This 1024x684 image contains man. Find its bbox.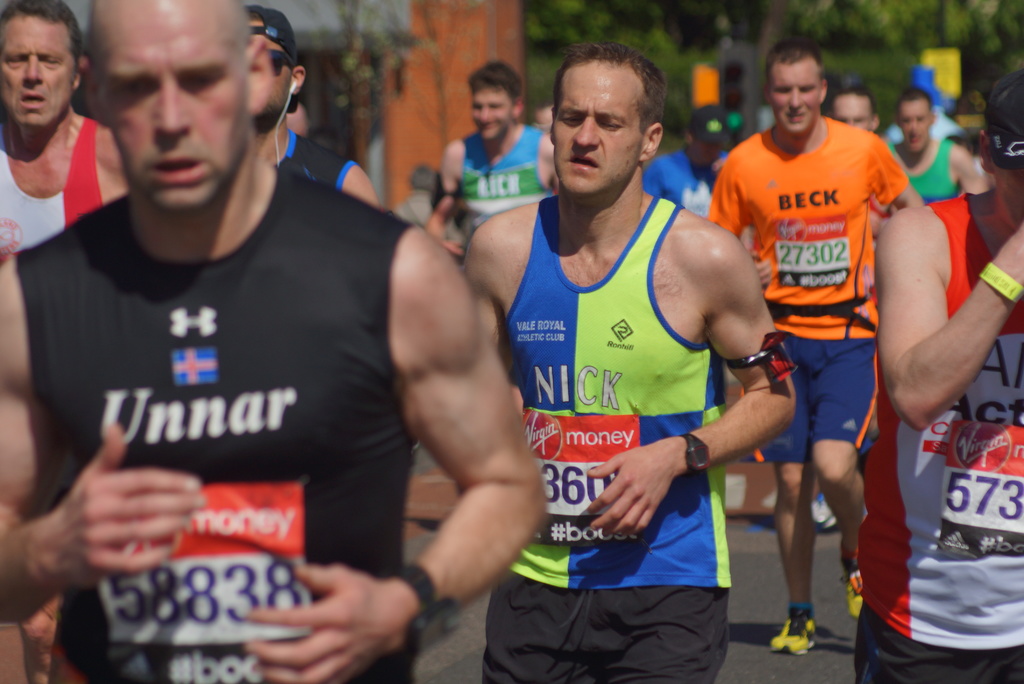
box=[417, 60, 556, 256].
